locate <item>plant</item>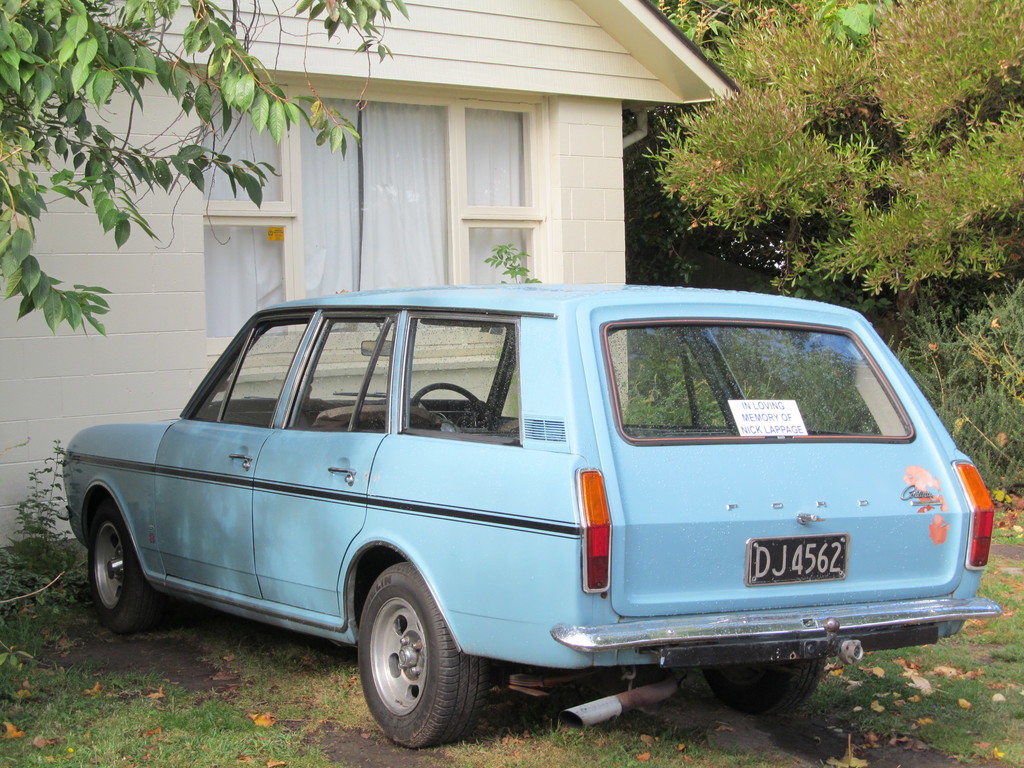
detection(728, 252, 891, 318)
